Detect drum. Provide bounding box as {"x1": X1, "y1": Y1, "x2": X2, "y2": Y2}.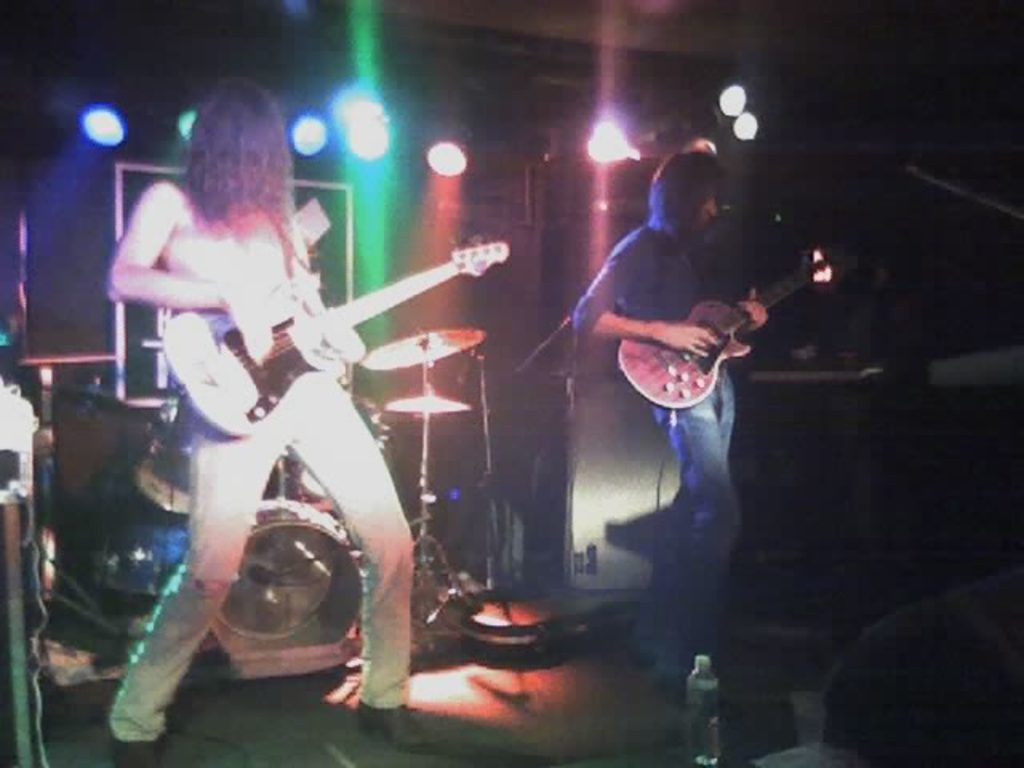
{"x1": 293, "y1": 394, "x2": 386, "y2": 504}.
